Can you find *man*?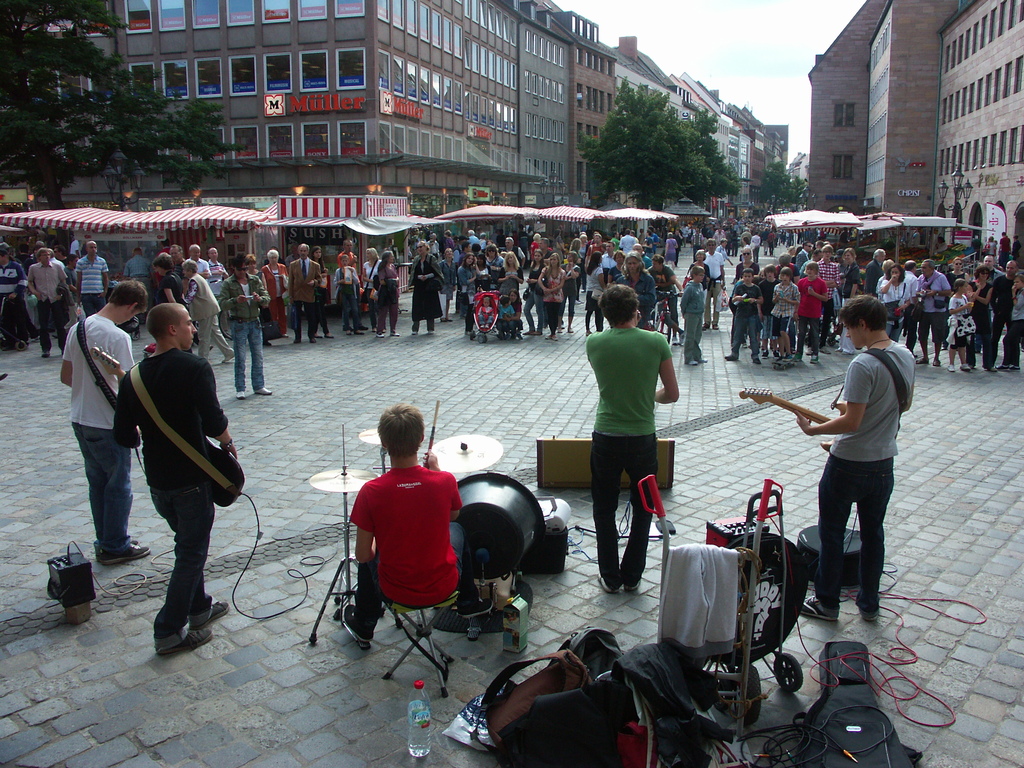
Yes, bounding box: box(816, 244, 835, 355).
